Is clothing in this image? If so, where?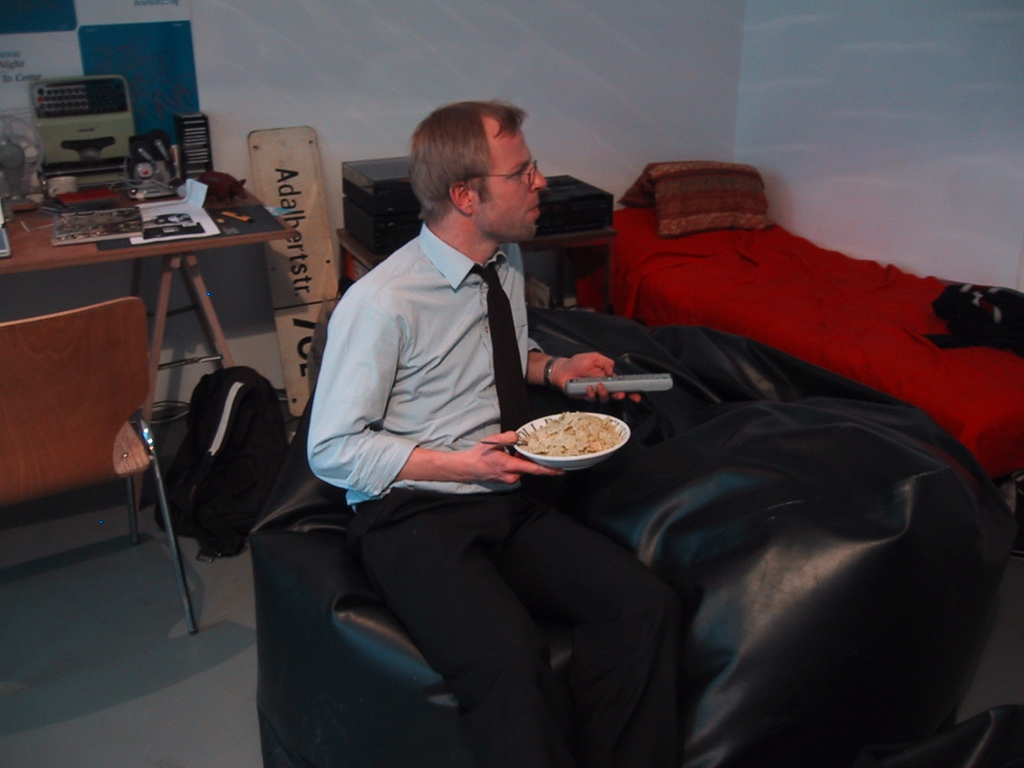
Yes, at Rect(307, 221, 537, 486).
